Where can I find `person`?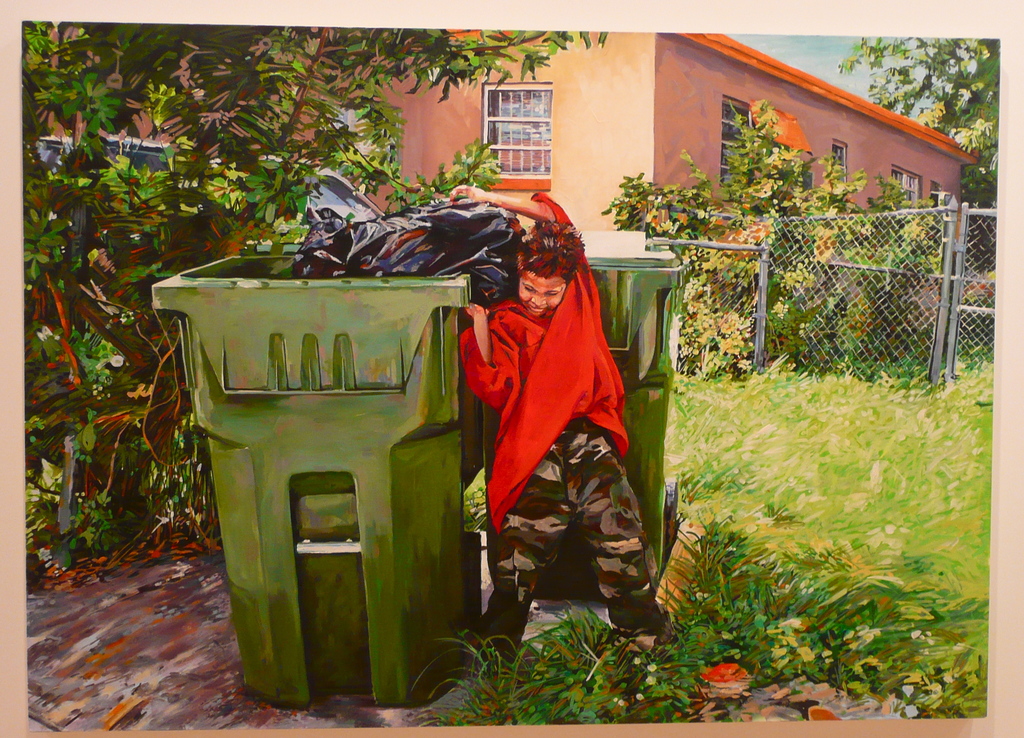
You can find it at Rect(463, 177, 639, 652).
